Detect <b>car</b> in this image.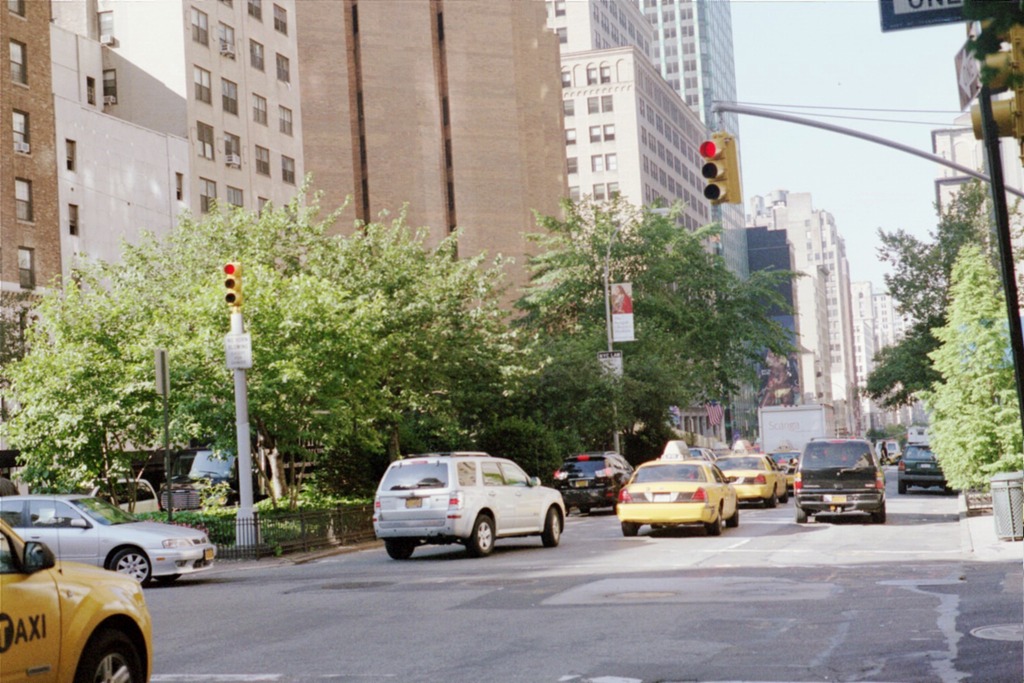
Detection: <box>799,443,891,522</box>.
